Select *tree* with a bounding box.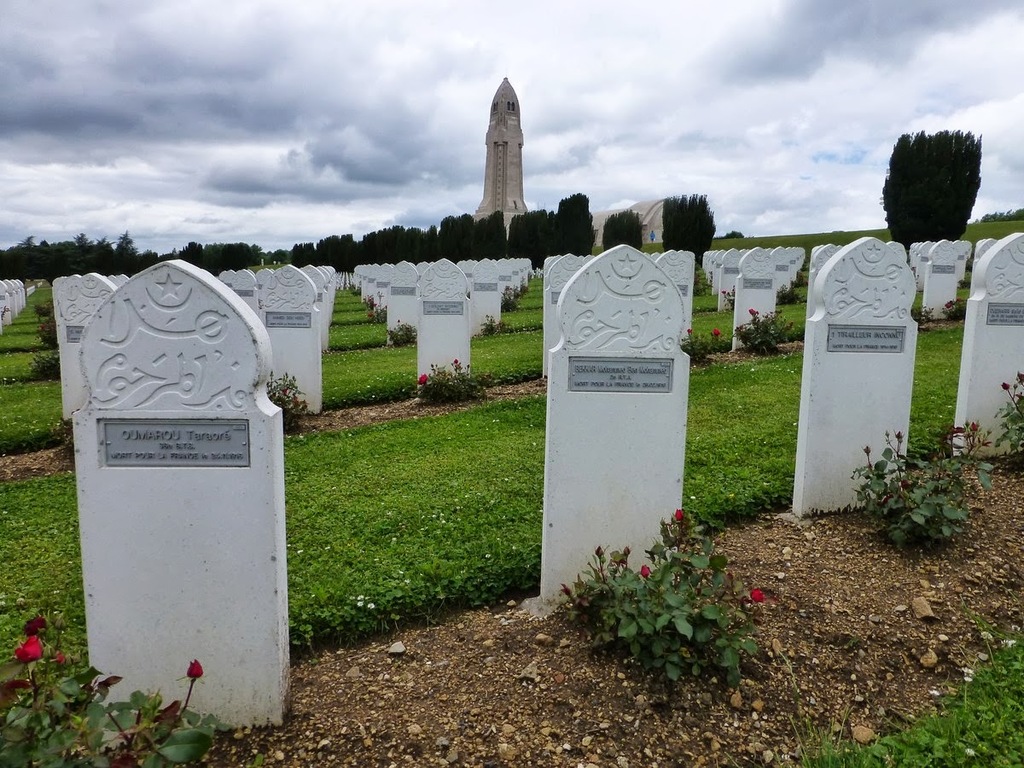
(x1=602, y1=210, x2=646, y2=256).
